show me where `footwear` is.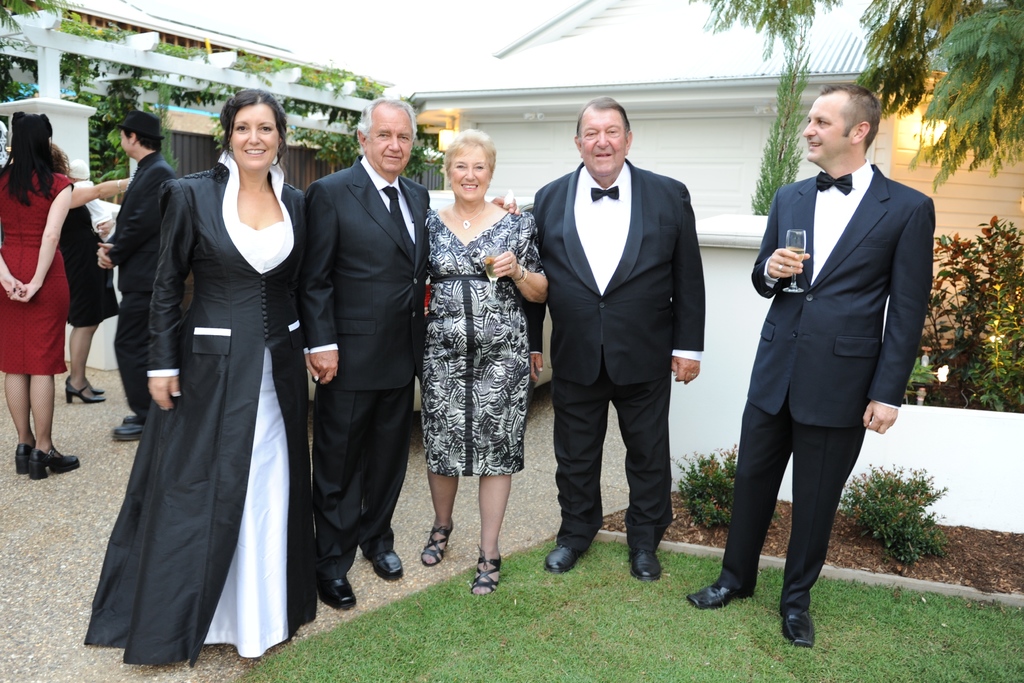
`footwear` is at [779,604,820,647].
